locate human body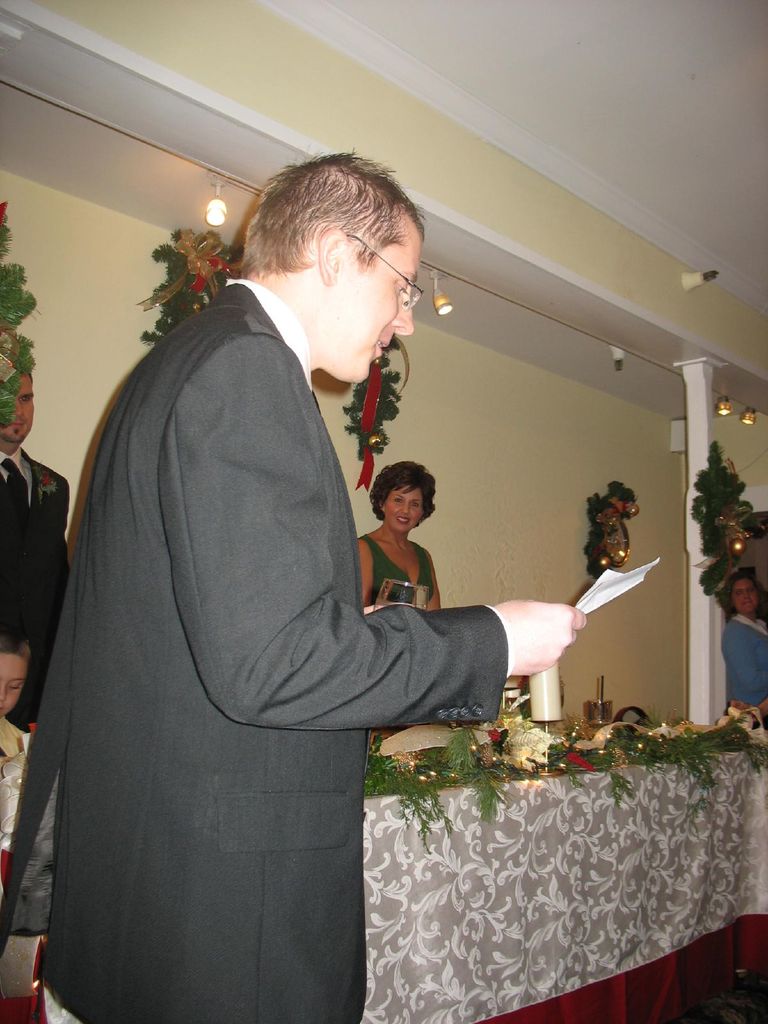
(0,631,28,895)
